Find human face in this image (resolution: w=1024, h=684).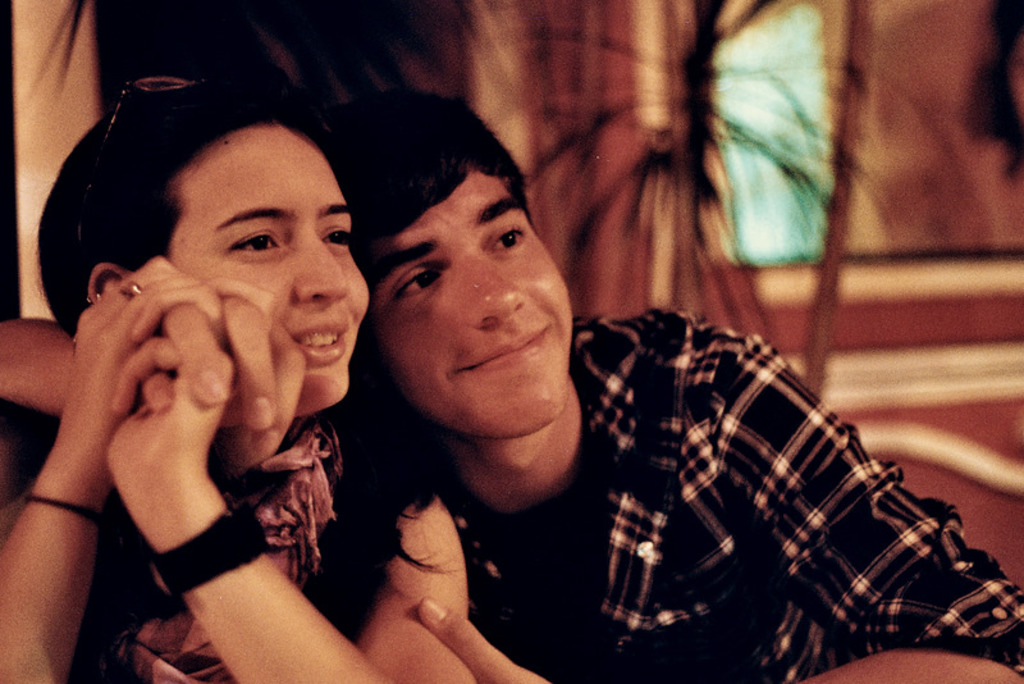
x1=370 y1=174 x2=568 y2=437.
